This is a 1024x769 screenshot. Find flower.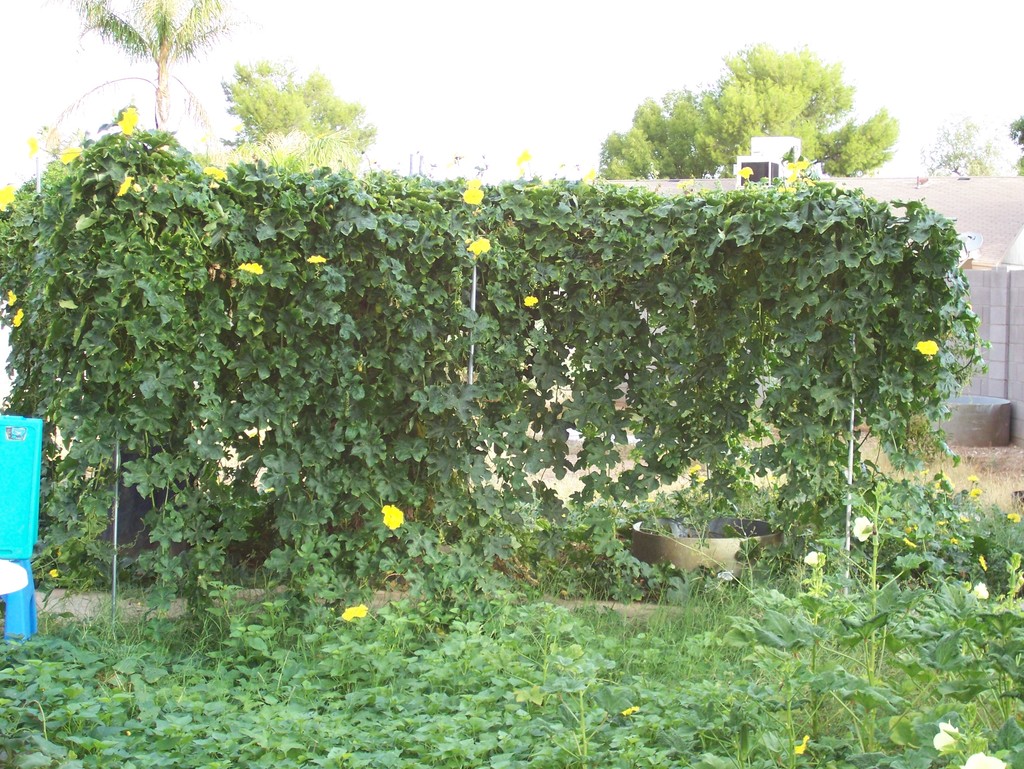
Bounding box: x1=13 y1=312 x2=24 y2=329.
